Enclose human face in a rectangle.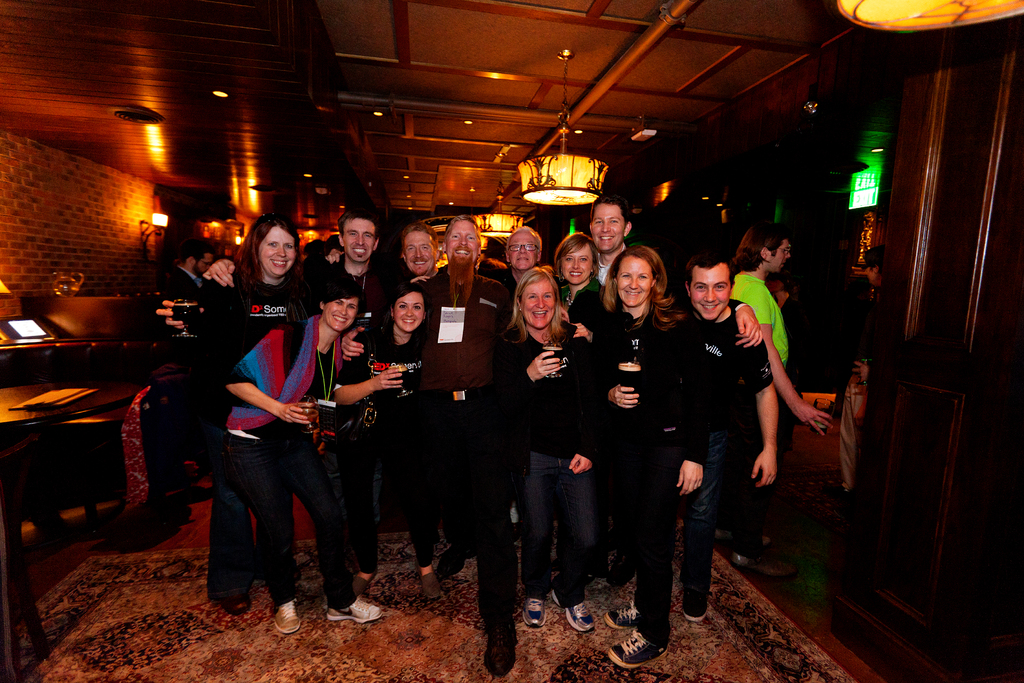
bbox=(689, 267, 734, 322).
